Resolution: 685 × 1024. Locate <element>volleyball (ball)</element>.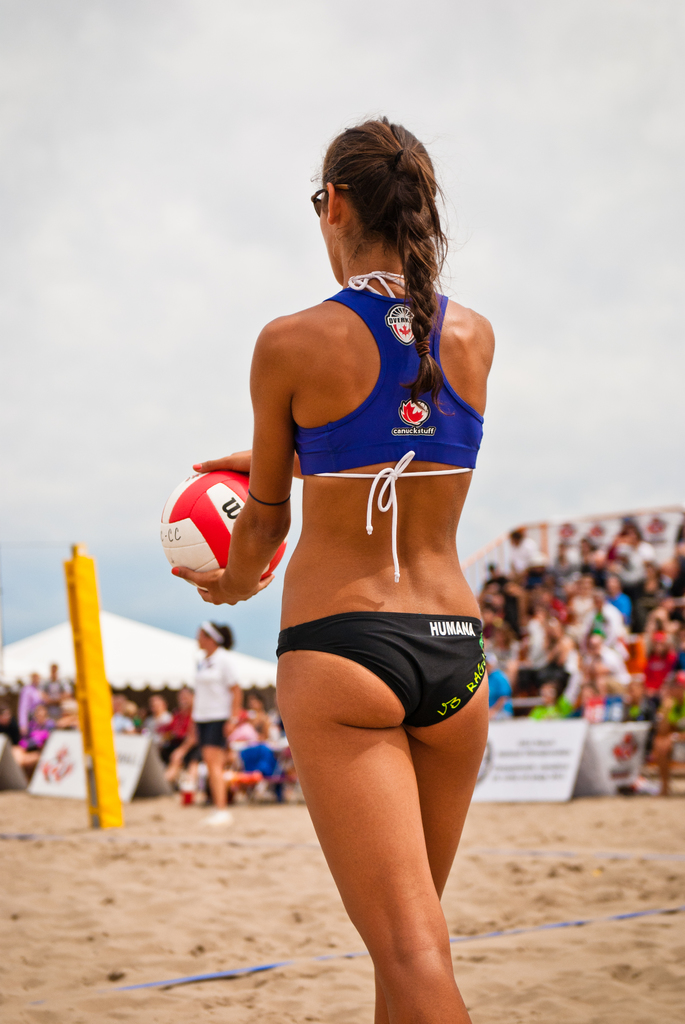
BBox(155, 469, 286, 581).
